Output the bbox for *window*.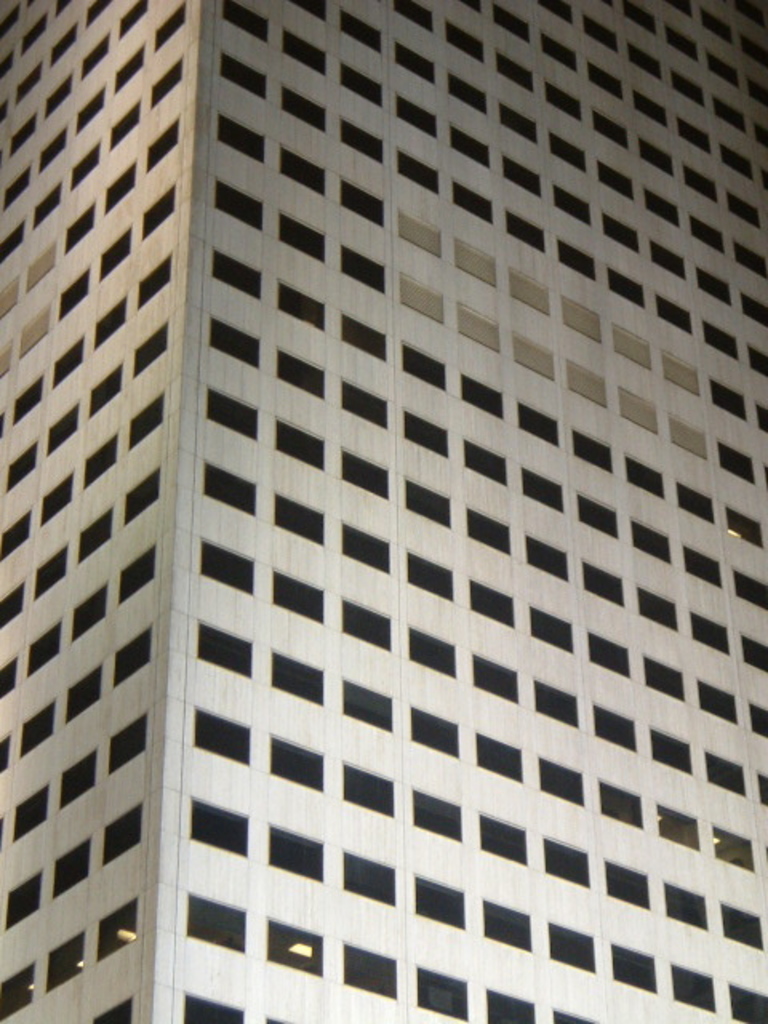
bbox=(0, 958, 35, 1021).
